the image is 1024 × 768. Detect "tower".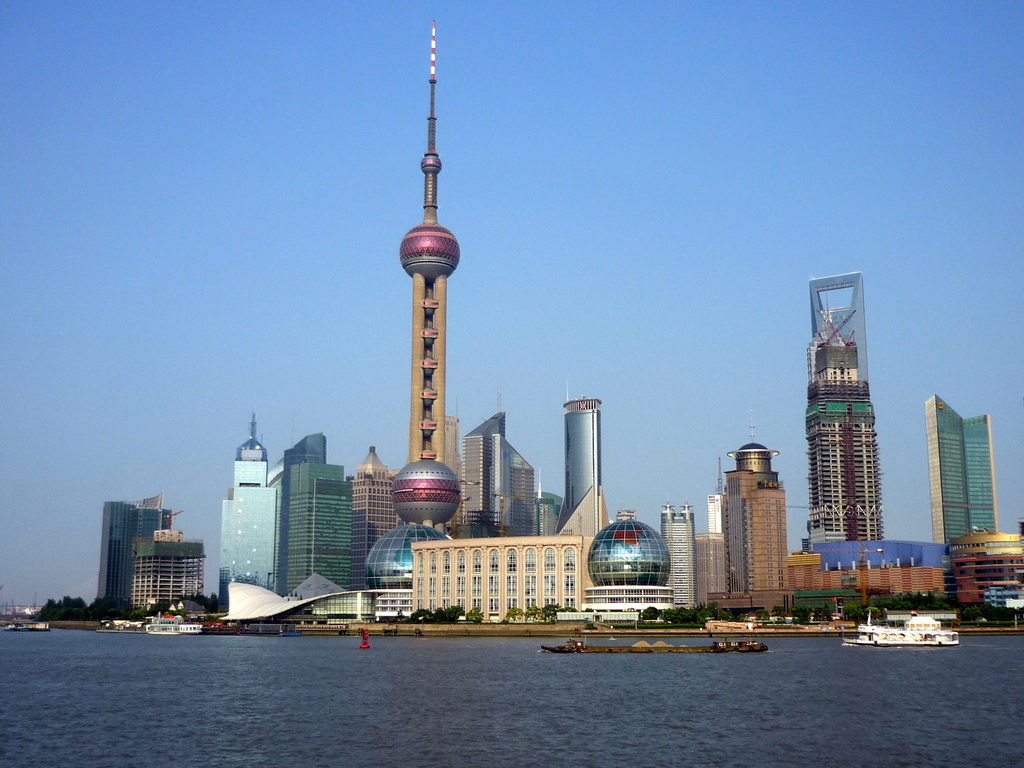
Detection: x1=660, y1=498, x2=697, y2=607.
